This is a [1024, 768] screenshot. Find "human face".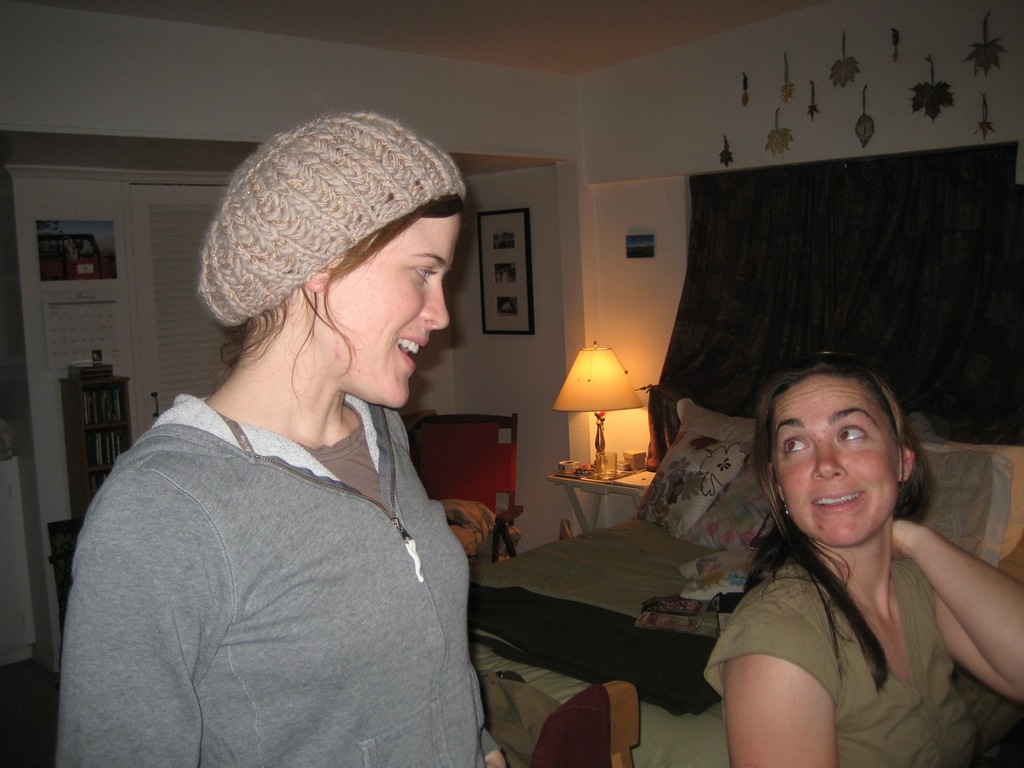
Bounding box: Rect(769, 368, 902, 543).
